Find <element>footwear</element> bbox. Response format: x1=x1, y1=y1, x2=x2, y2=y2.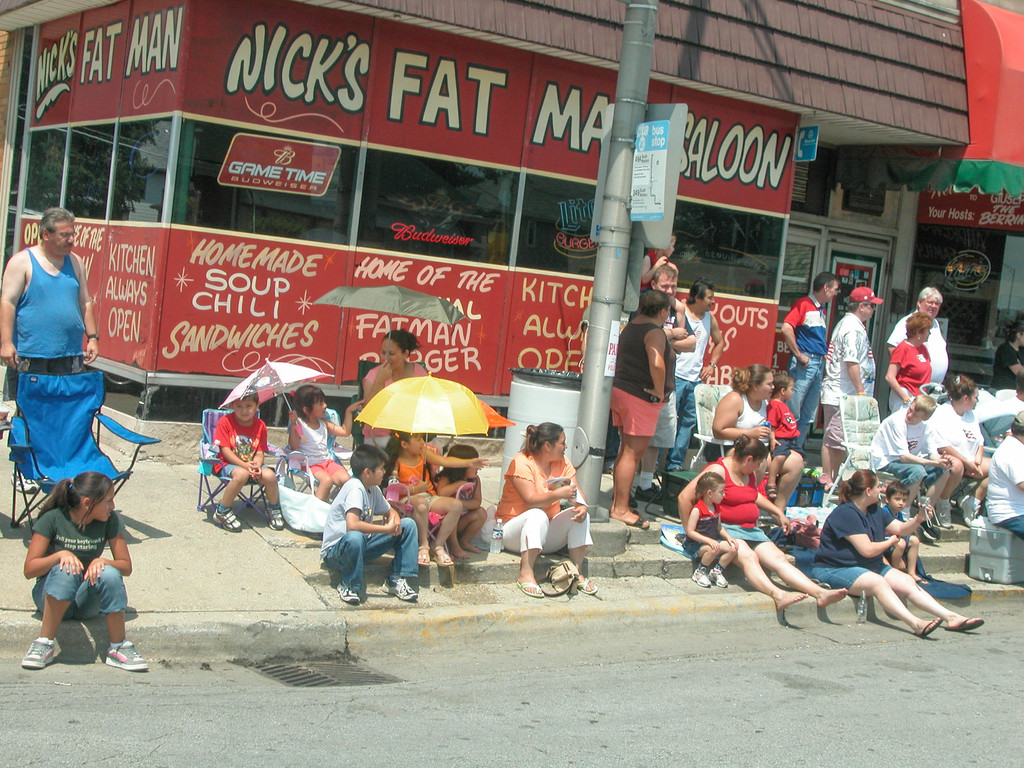
x1=204, y1=509, x2=246, y2=538.
